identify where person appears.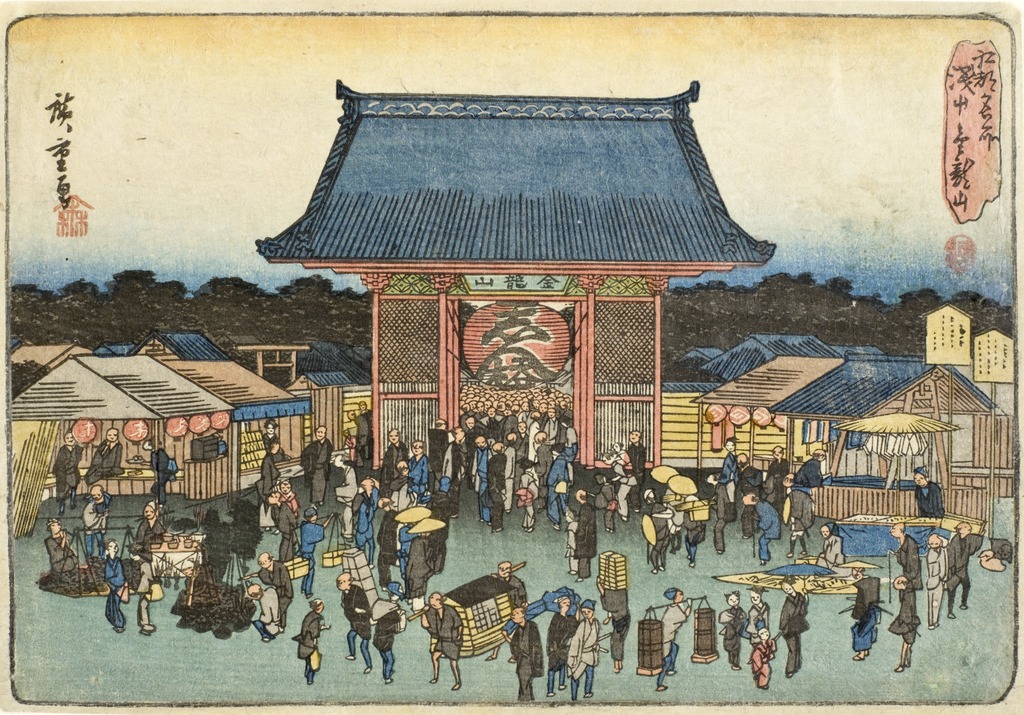
Appears at (619, 432, 646, 520).
